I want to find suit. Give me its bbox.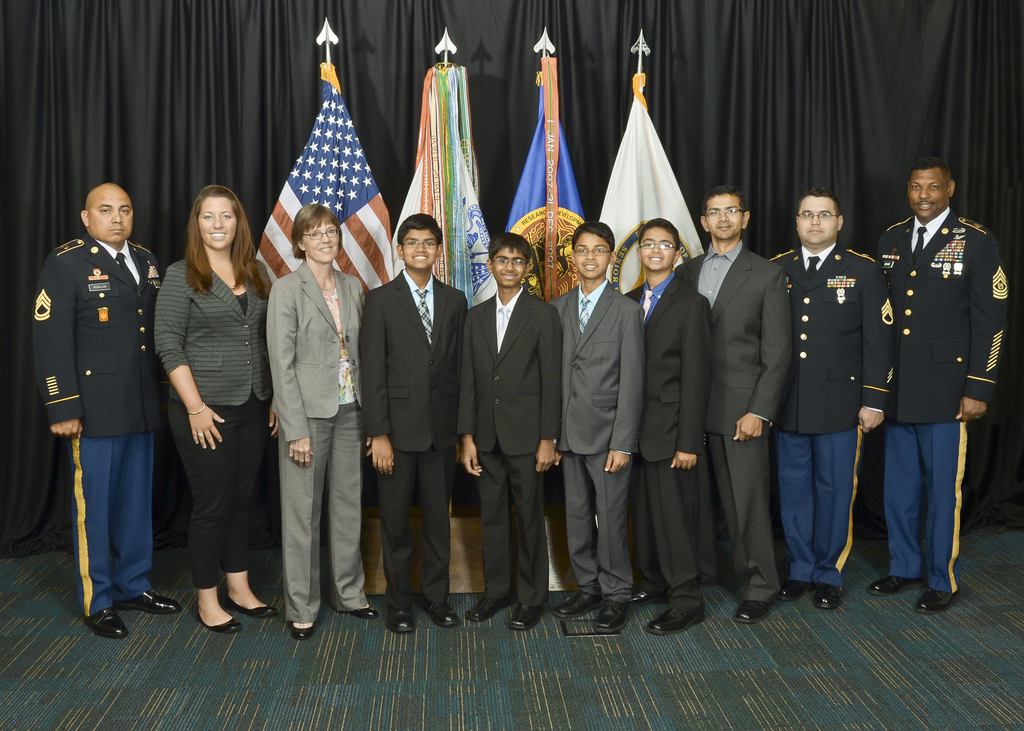
Rect(619, 273, 715, 603).
